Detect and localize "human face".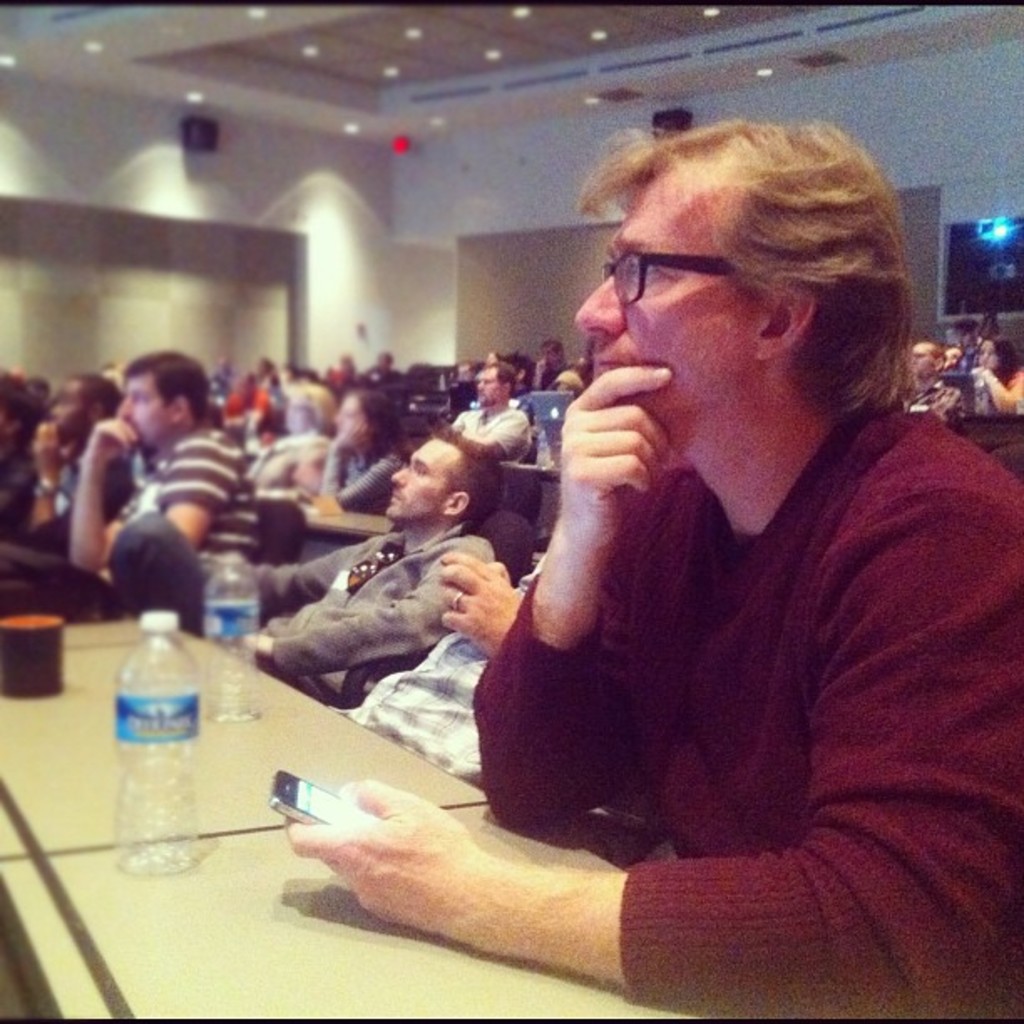
Localized at BBox(571, 177, 753, 418).
